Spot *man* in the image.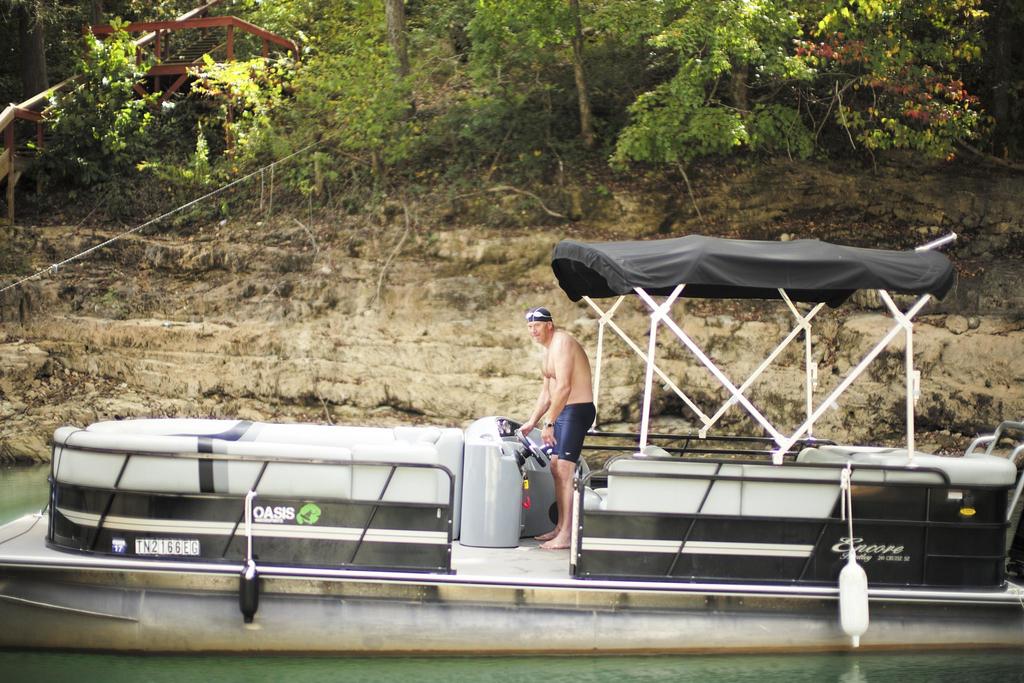
*man* found at bbox=[506, 307, 605, 495].
